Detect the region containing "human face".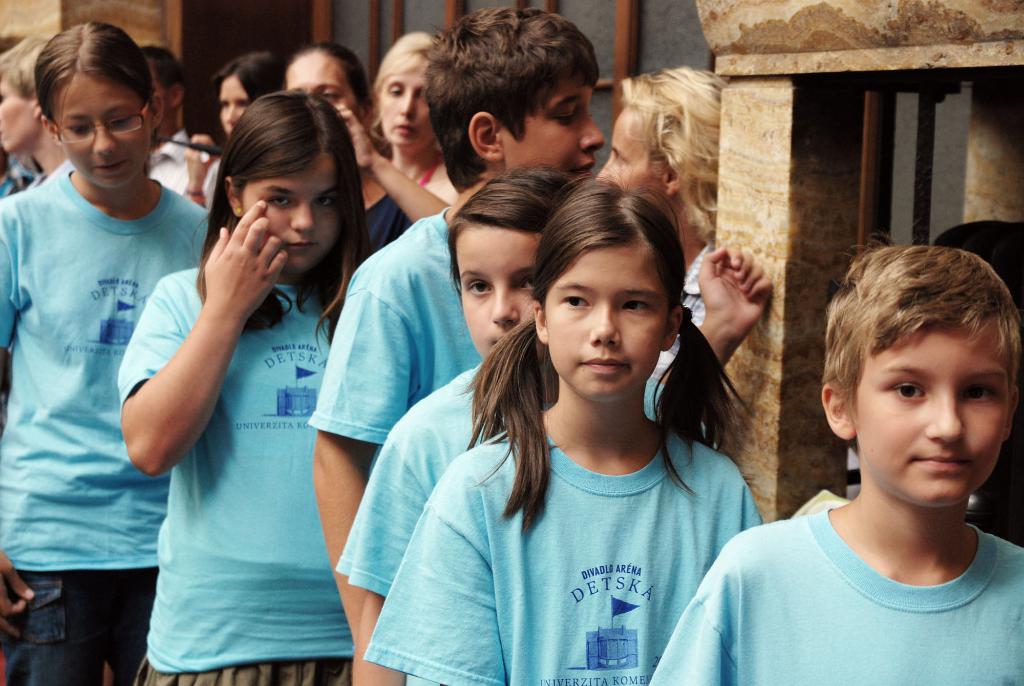
284 49 358 120.
